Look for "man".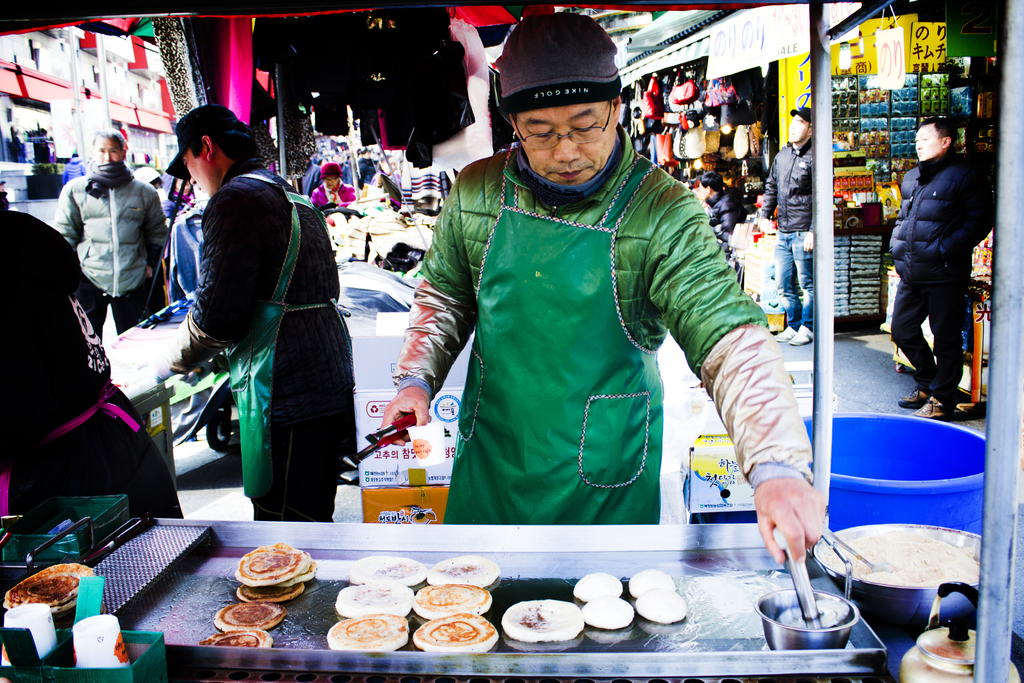
Found: [694,168,751,245].
